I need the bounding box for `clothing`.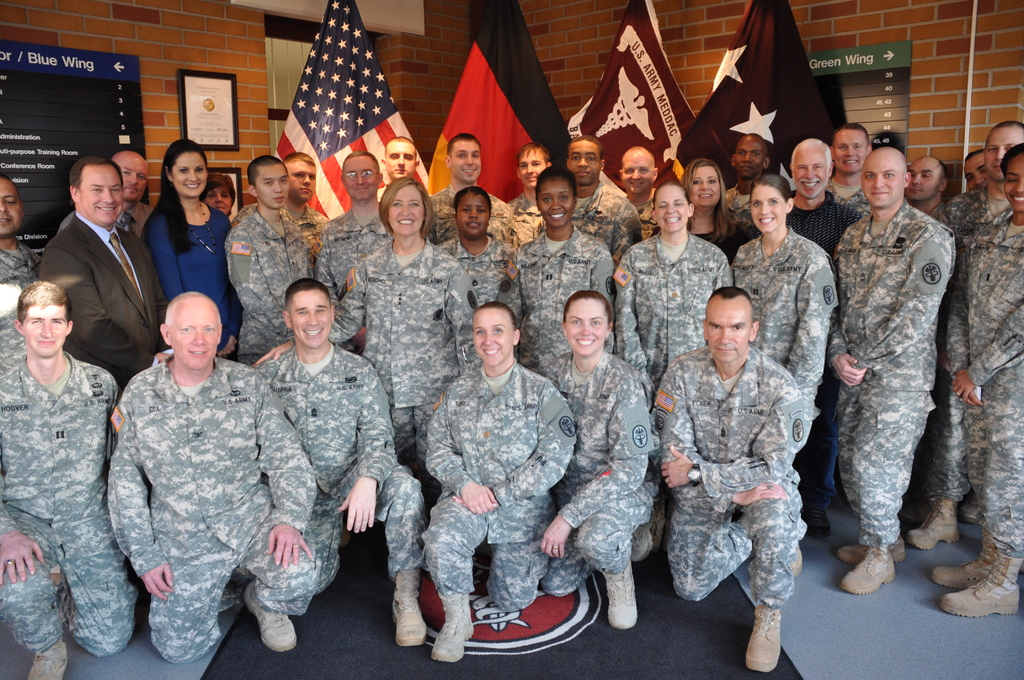
Here it is: bbox(724, 222, 836, 437).
